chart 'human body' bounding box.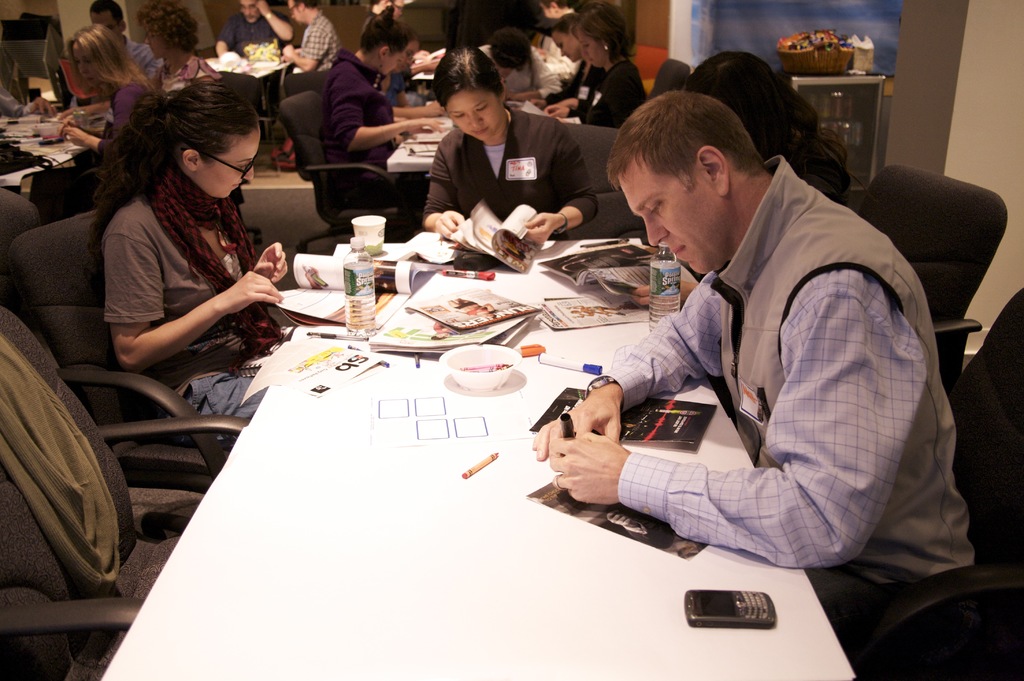
Charted: x1=570 y1=78 x2=961 y2=618.
